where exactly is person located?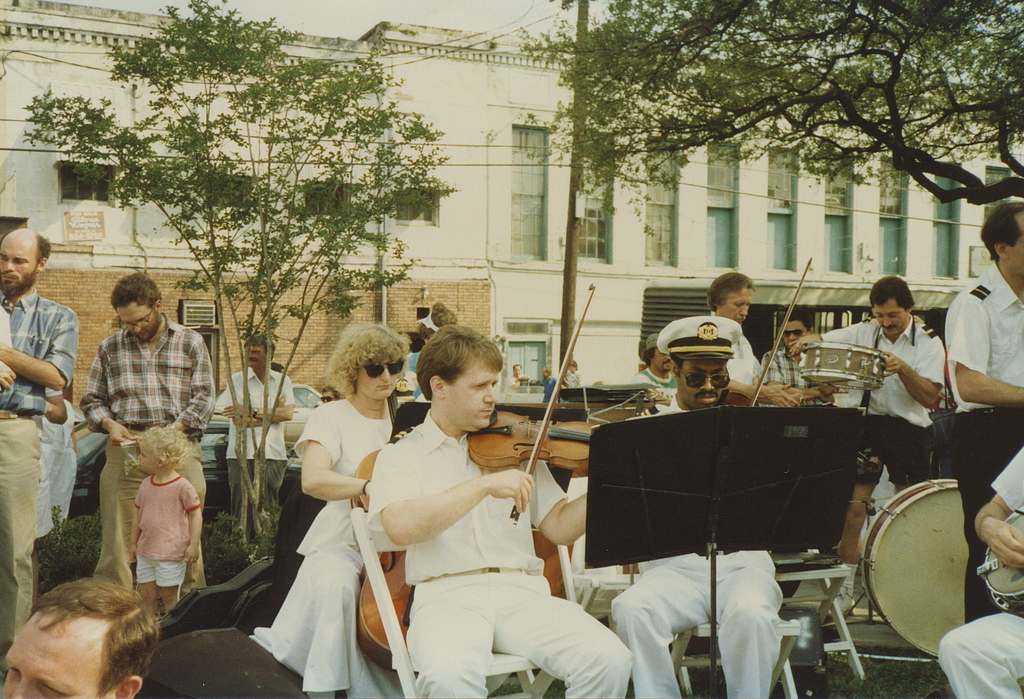
Its bounding box is (634, 333, 681, 401).
